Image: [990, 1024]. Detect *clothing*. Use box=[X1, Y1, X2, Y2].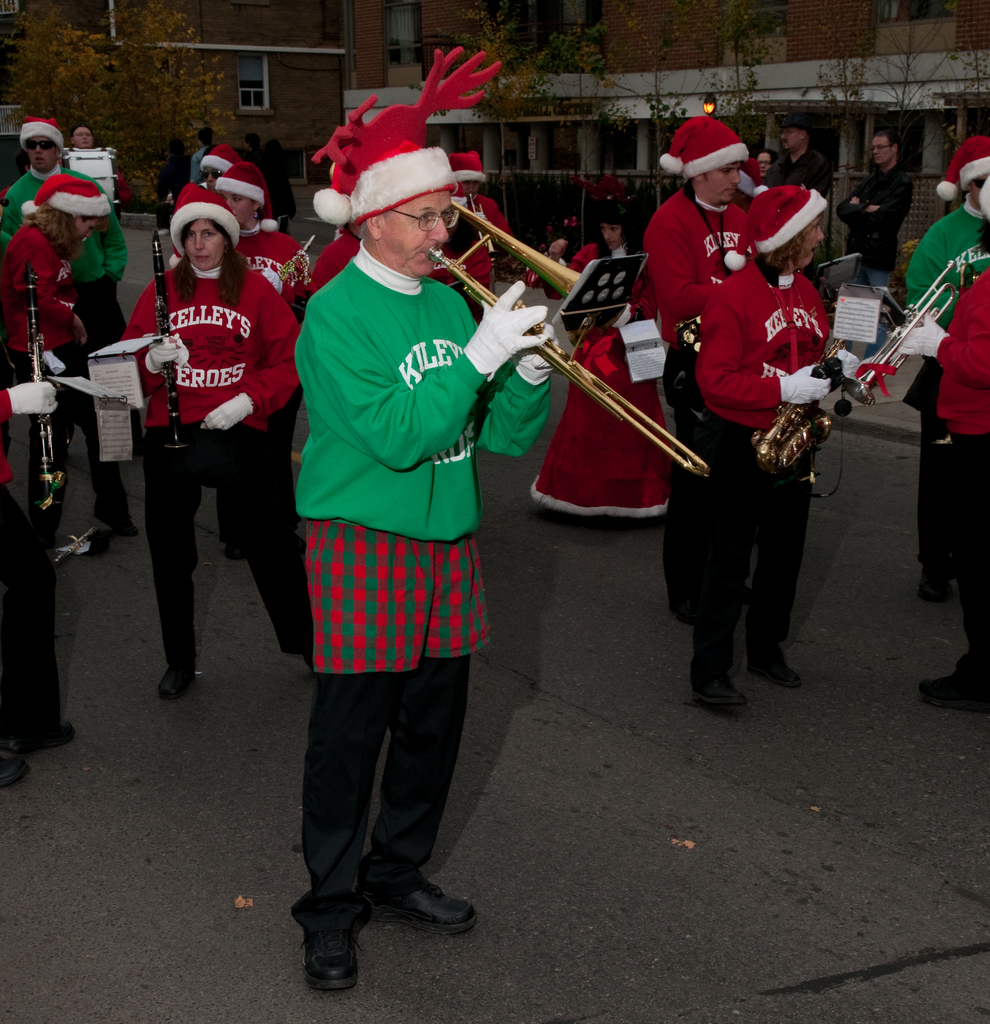
box=[6, 157, 142, 438].
